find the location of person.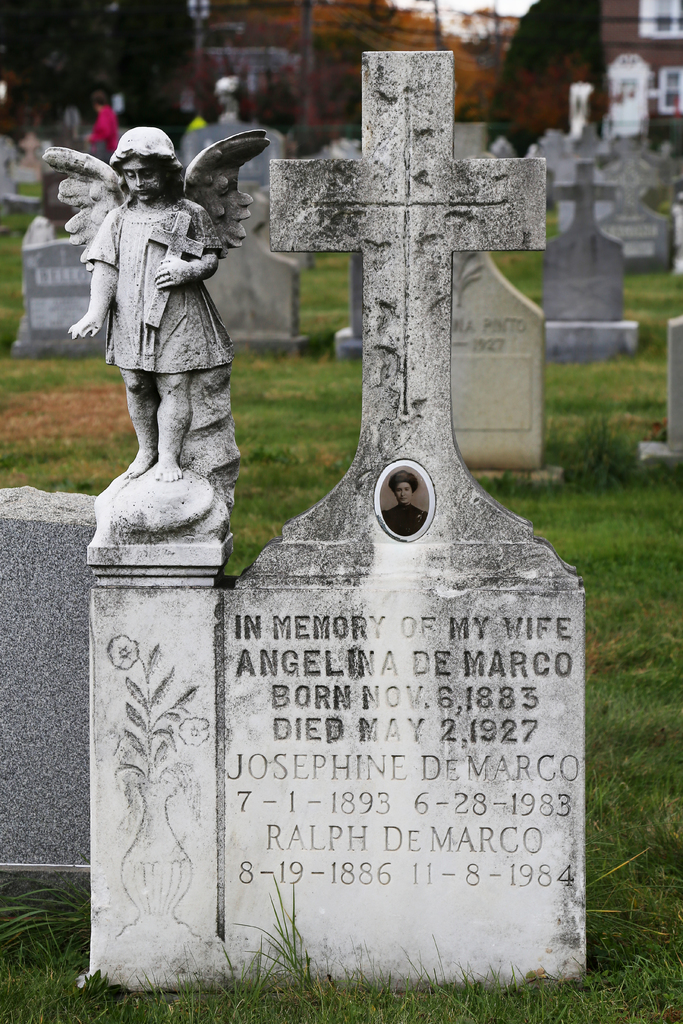
Location: pyautogui.locateOnScreen(95, 83, 127, 157).
